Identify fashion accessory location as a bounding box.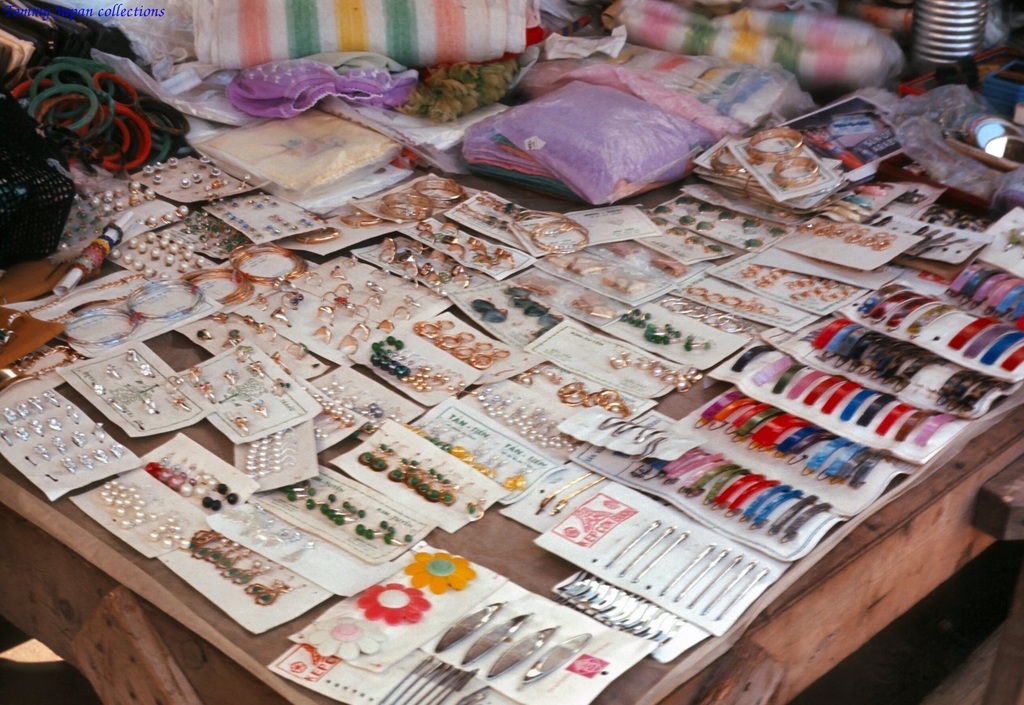
bbox=(141, 394, 159, 416).
